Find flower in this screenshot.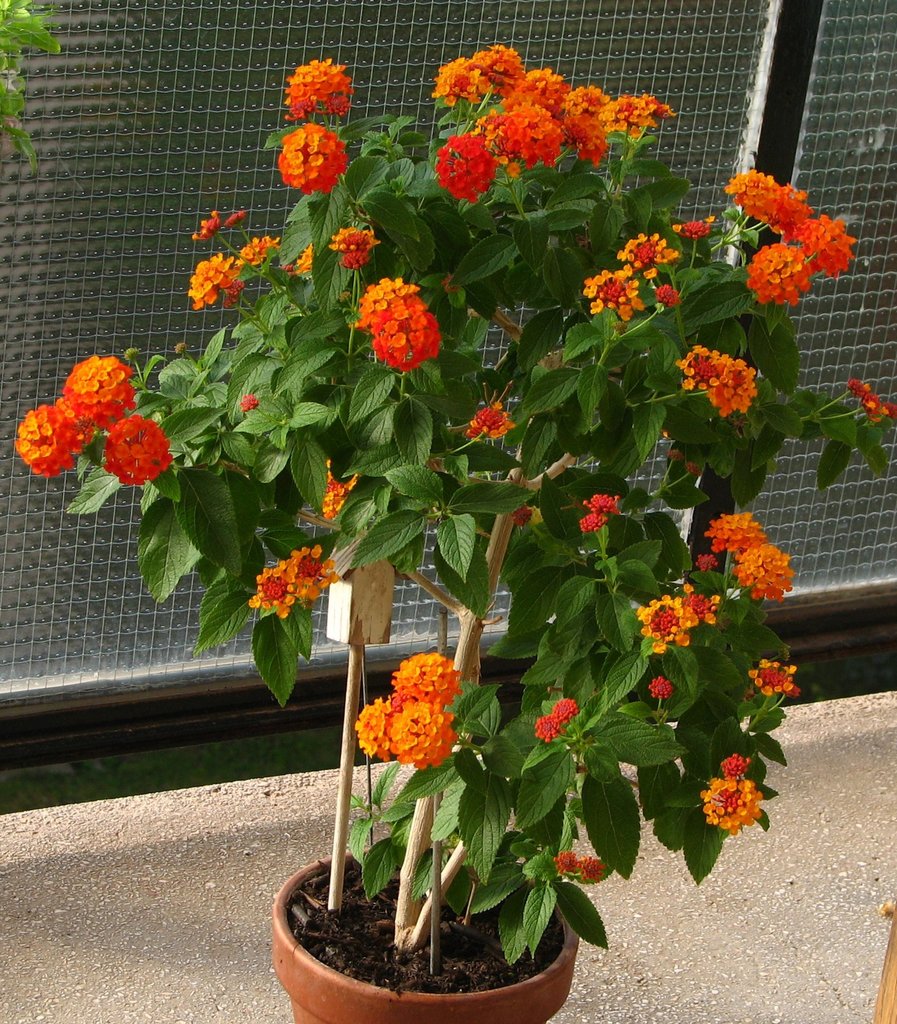
The bounding box for flower is bbox=(329, 225, 383, 271).
